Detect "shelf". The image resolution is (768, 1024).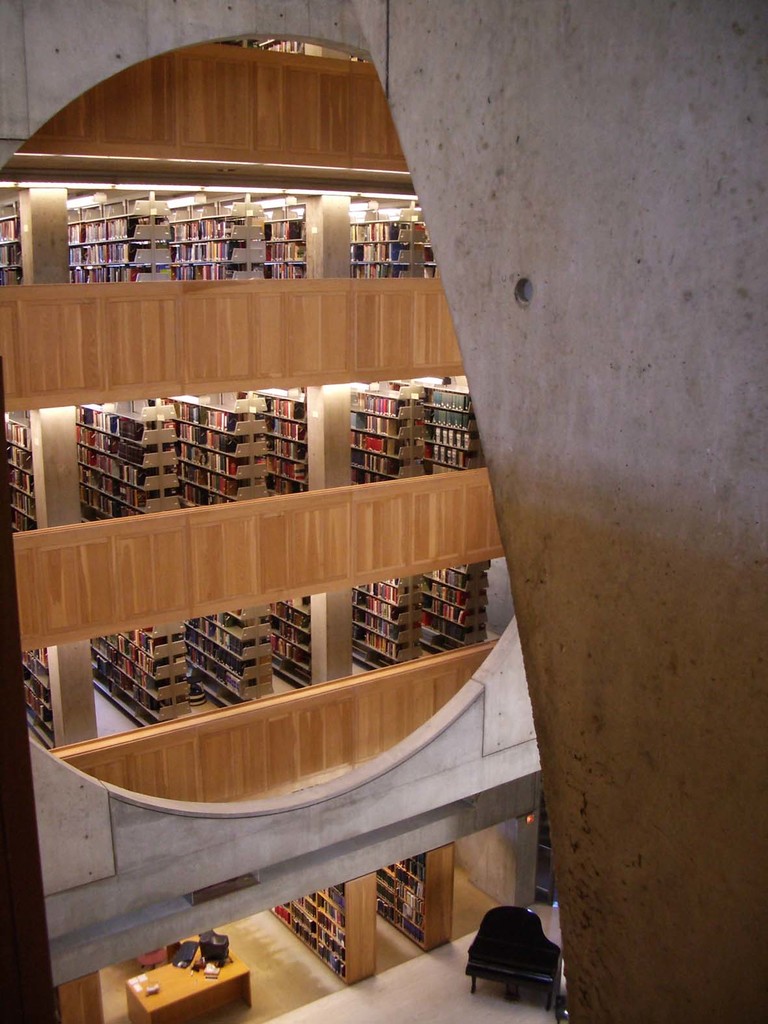
(267, 393, 310, 503).
